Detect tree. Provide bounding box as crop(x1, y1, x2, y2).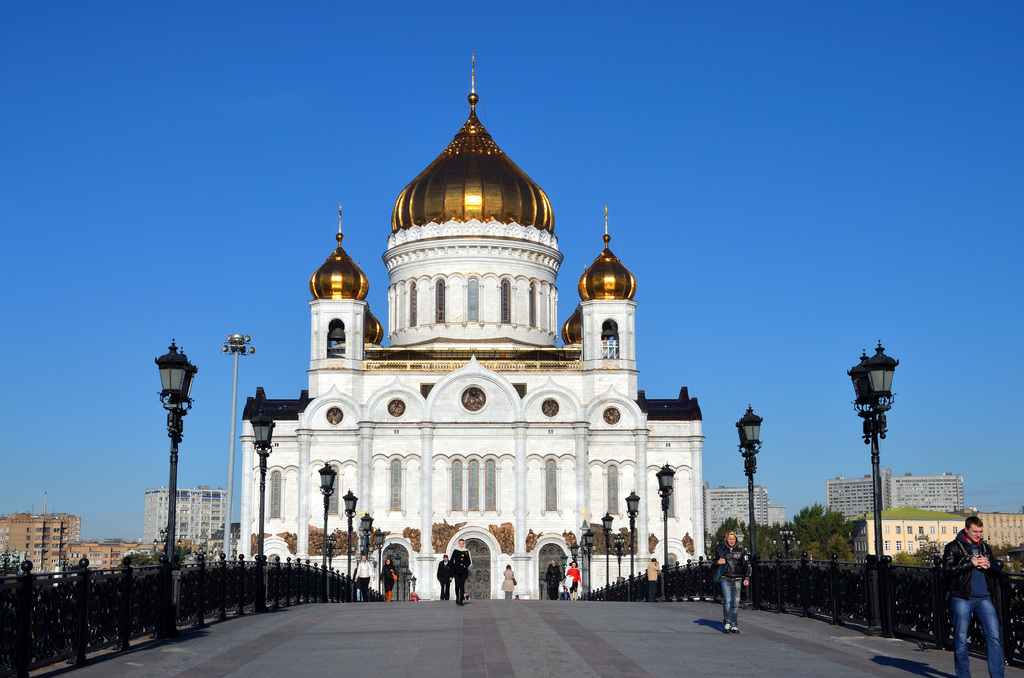
crop(490, 525, 548, 551).
